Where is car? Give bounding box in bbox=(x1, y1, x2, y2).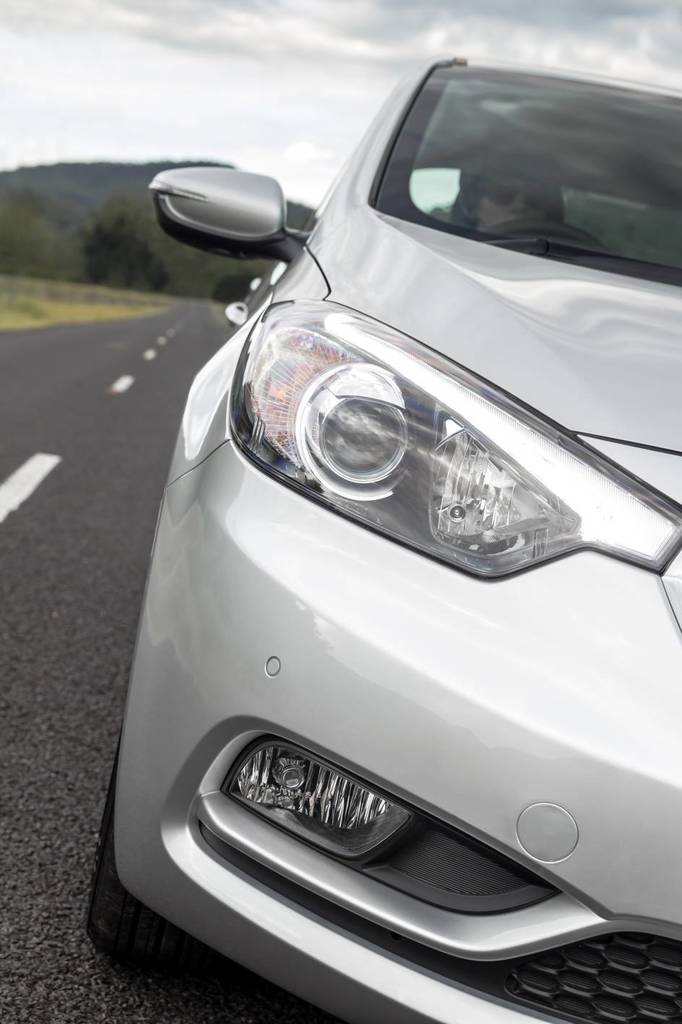
bbox=(87, 68, 681, 1023).
